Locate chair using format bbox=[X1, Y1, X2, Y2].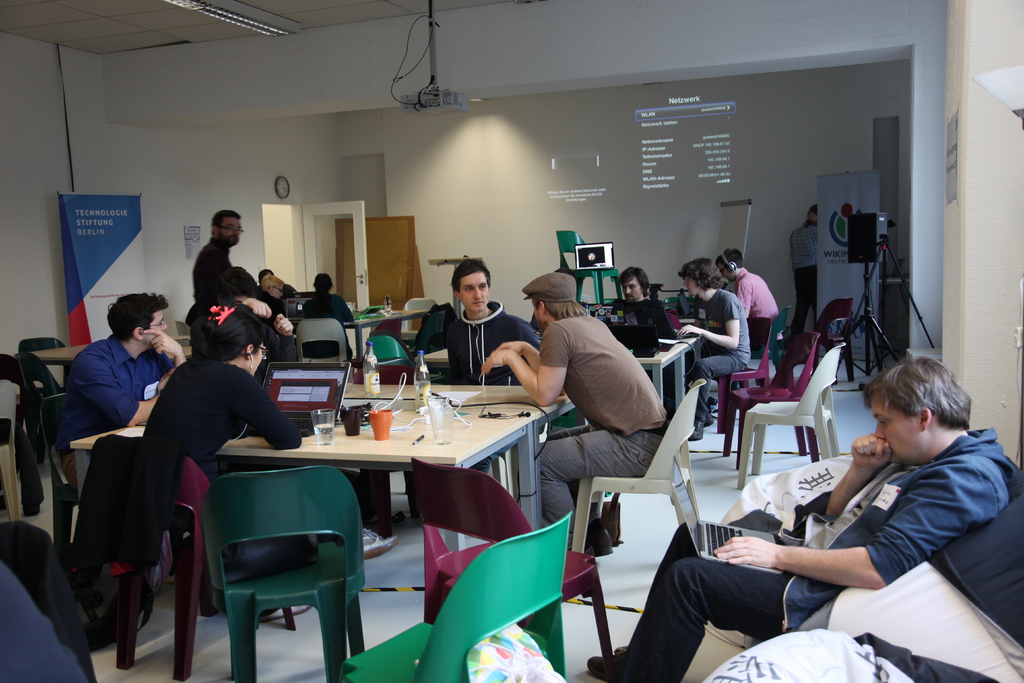
bbox=[339, 361, 414, 514].
